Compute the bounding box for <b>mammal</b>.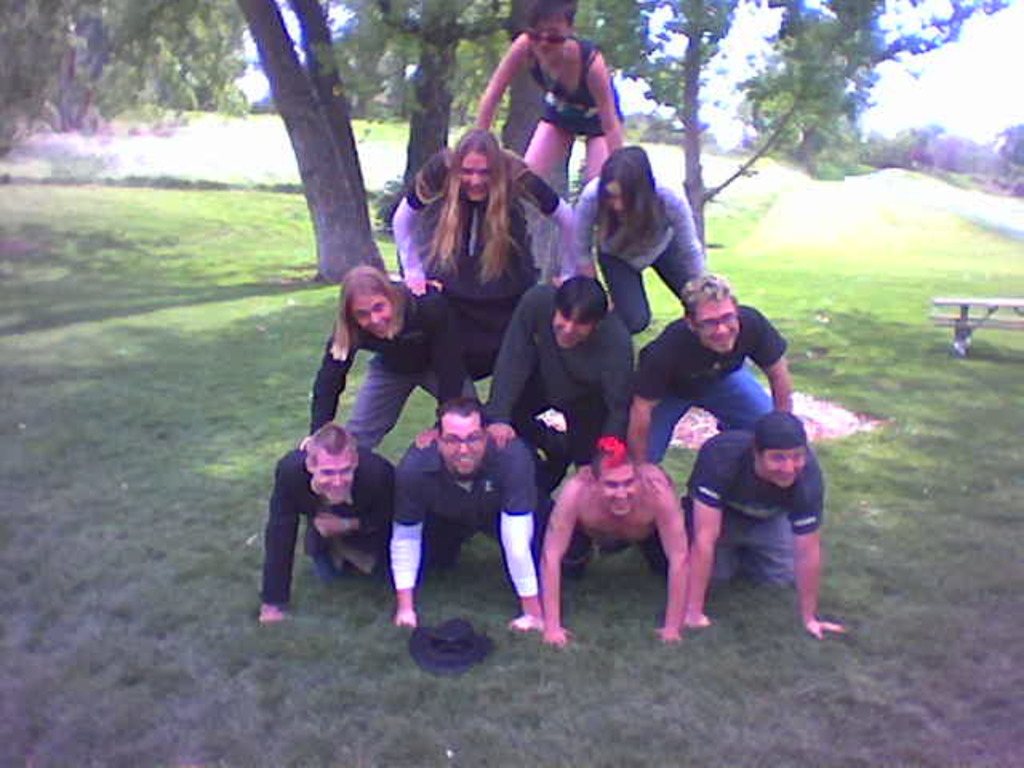
685 410 845 642.
